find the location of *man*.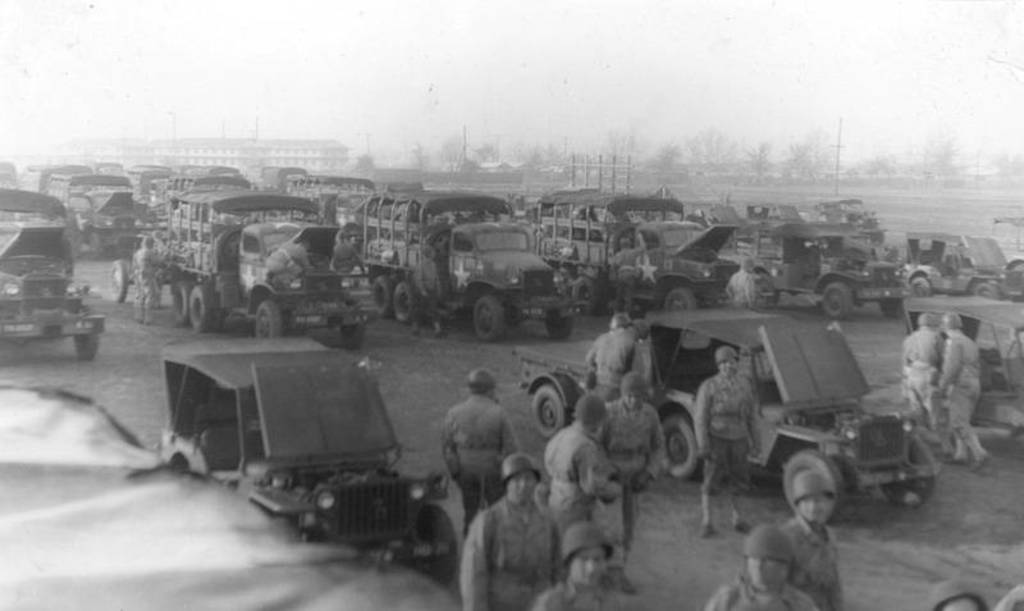
Location: box=[778, 478, 841, 610].
